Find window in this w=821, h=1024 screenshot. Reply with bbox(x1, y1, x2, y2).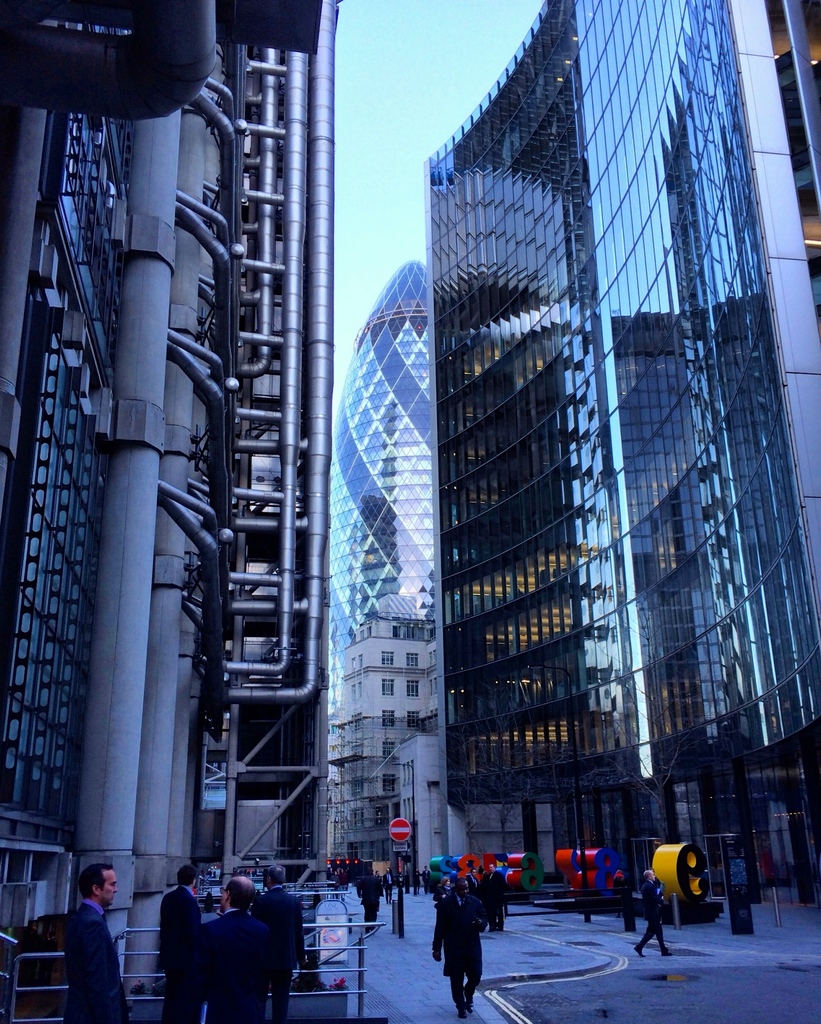
bbox(382, 651, 394, 665).
